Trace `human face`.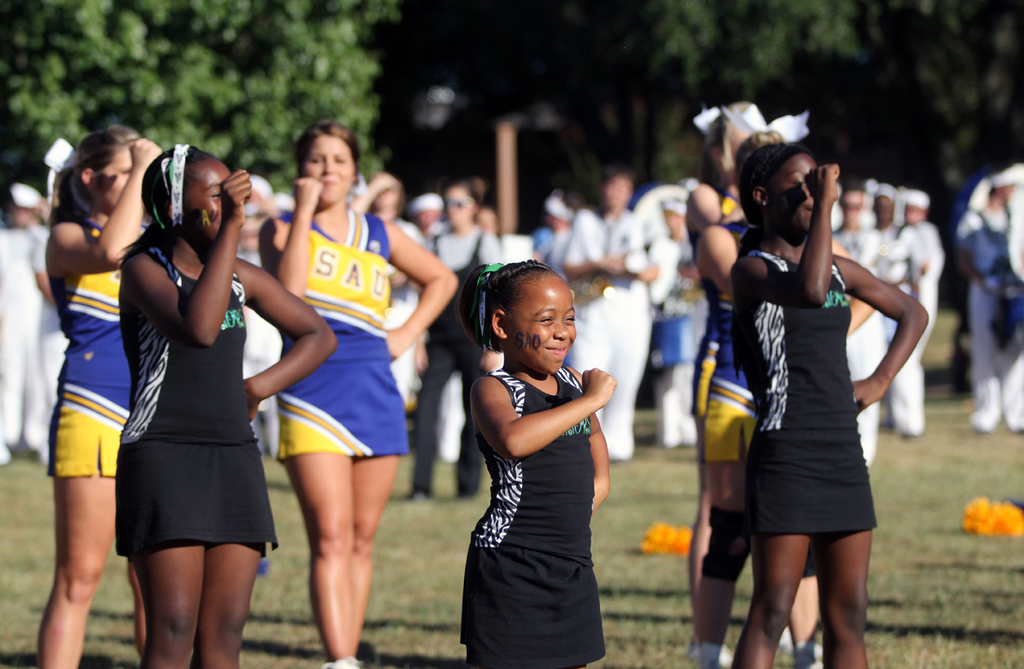
Traced to (x1=448, y1=180, x2=477, y2=226).
